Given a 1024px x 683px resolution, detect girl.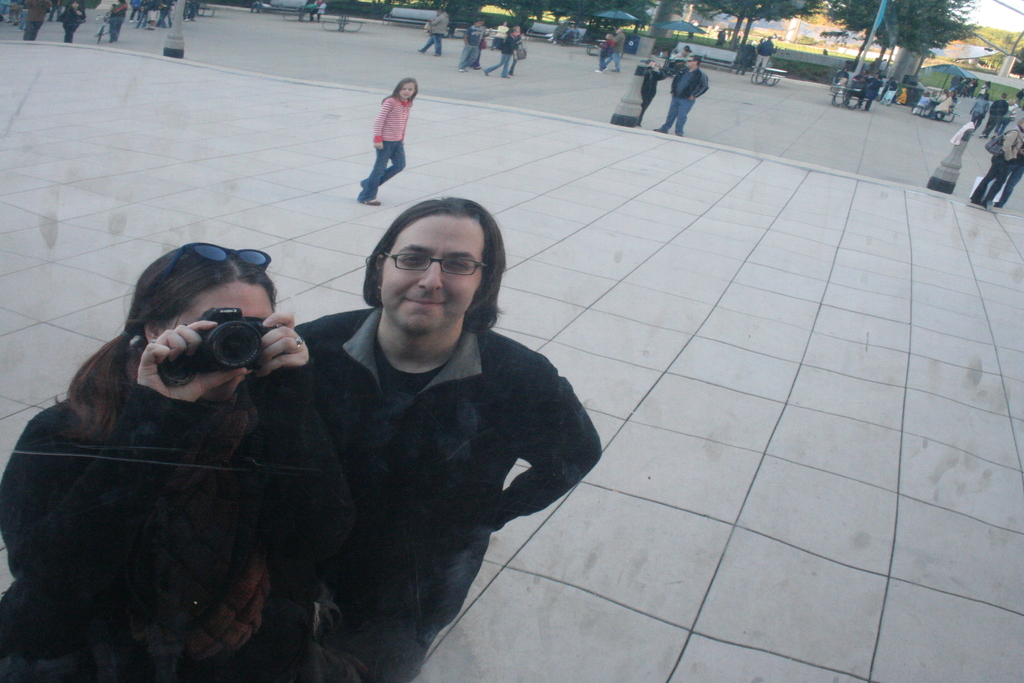
<box>351,76,412,208</box>.
